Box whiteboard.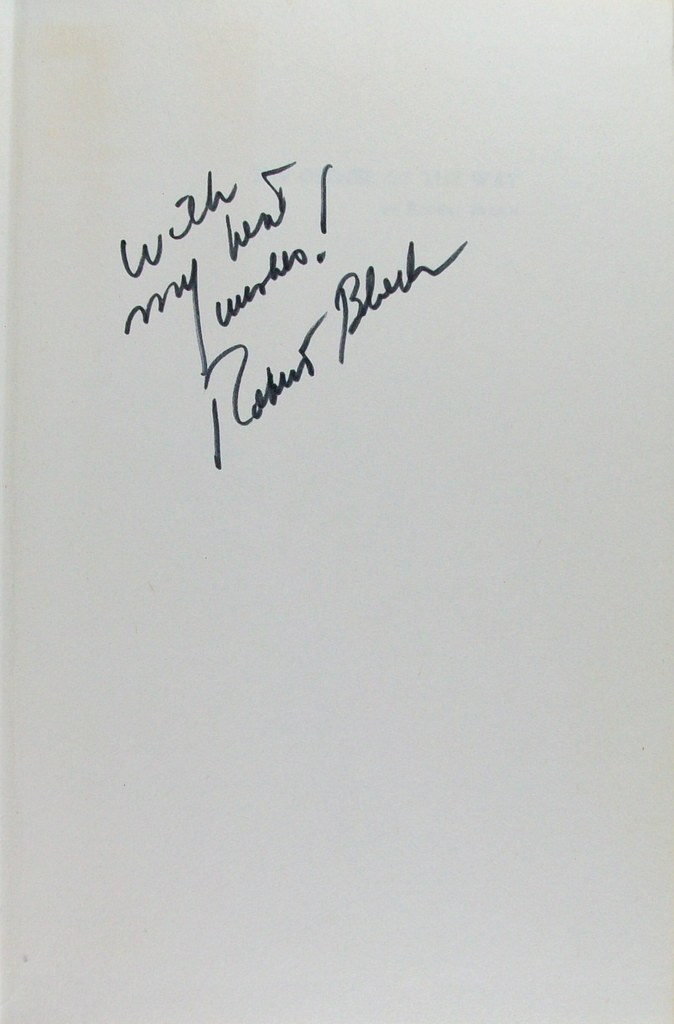
region(0, 0, 673, 1023).
